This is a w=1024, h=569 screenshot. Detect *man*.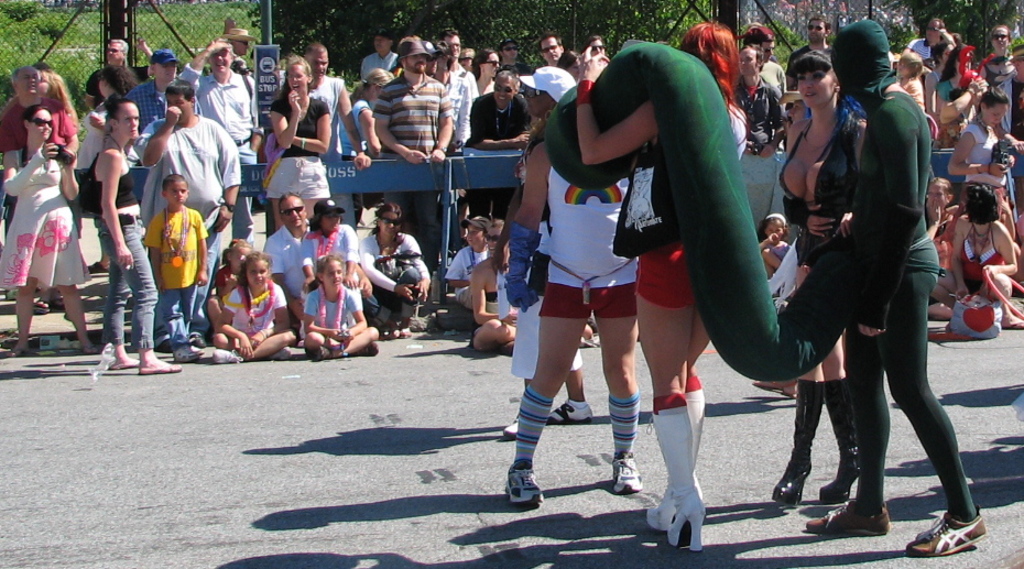
region(131, 48, 187, 149).
